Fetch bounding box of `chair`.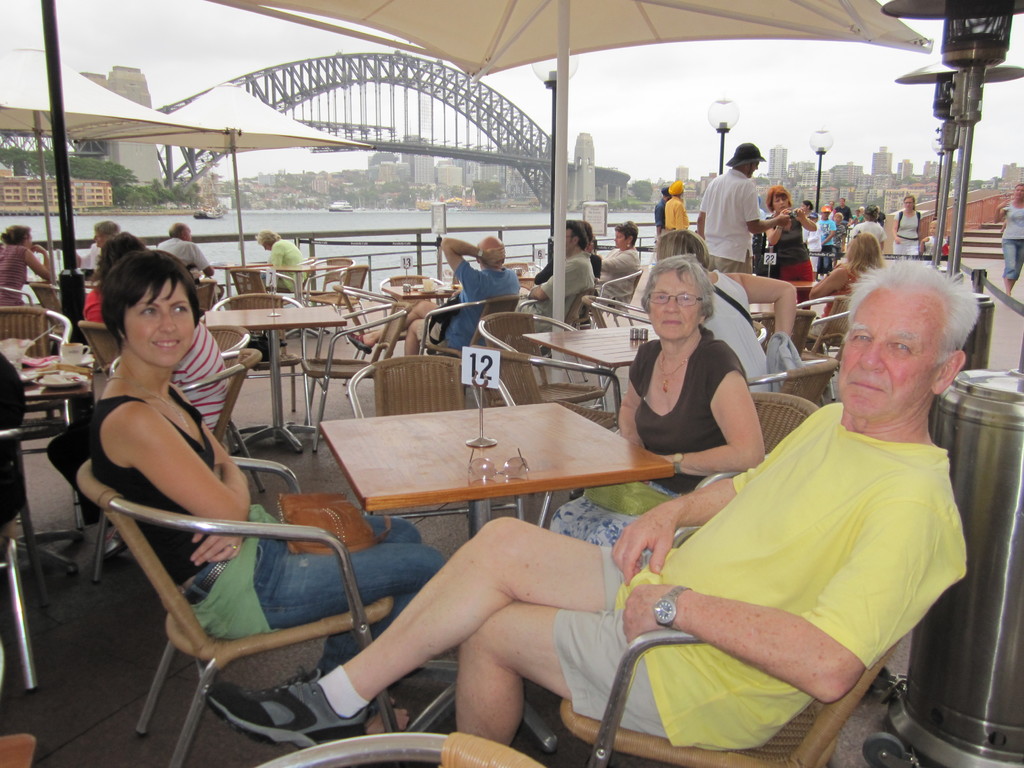
Bbox: <region>0, 420, 38, 692</region>.
